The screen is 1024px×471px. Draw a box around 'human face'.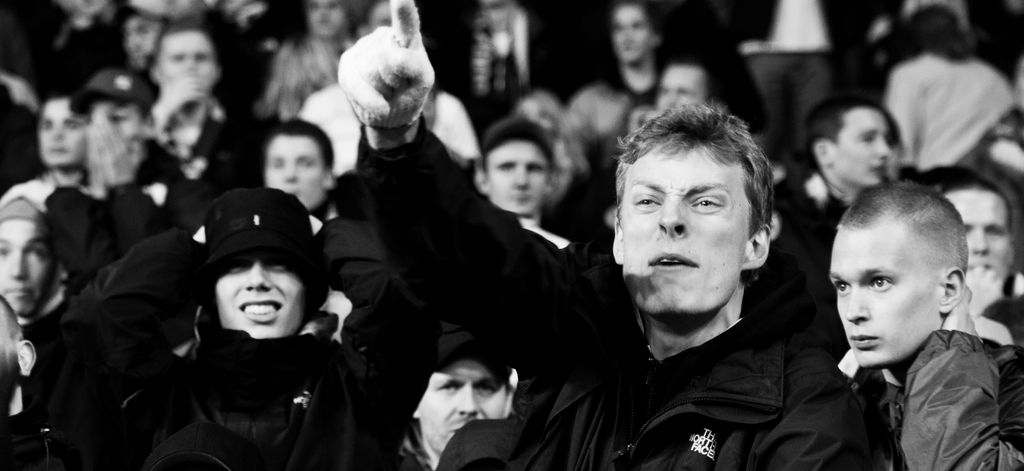
left=39, top=100, right=86, bottom=164.
